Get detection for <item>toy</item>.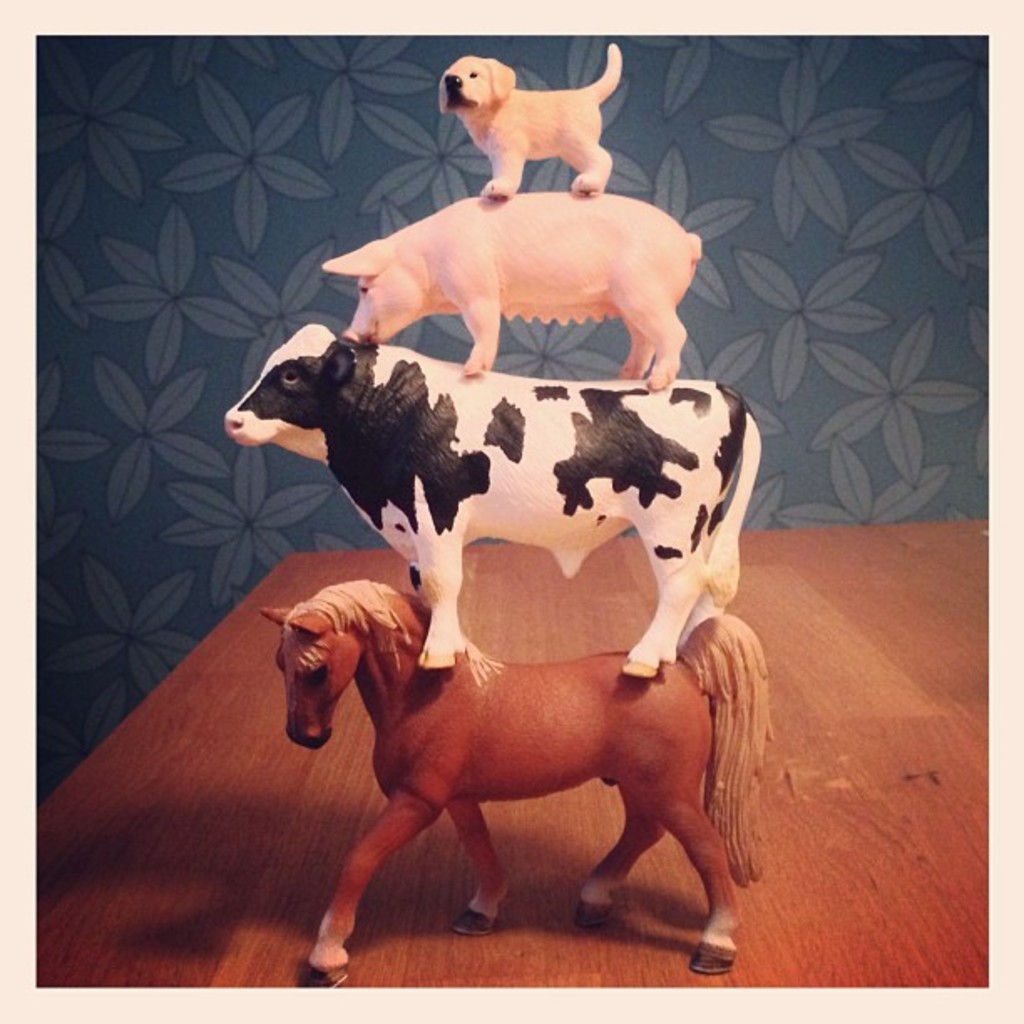
Detection: 258:574:775:994.
